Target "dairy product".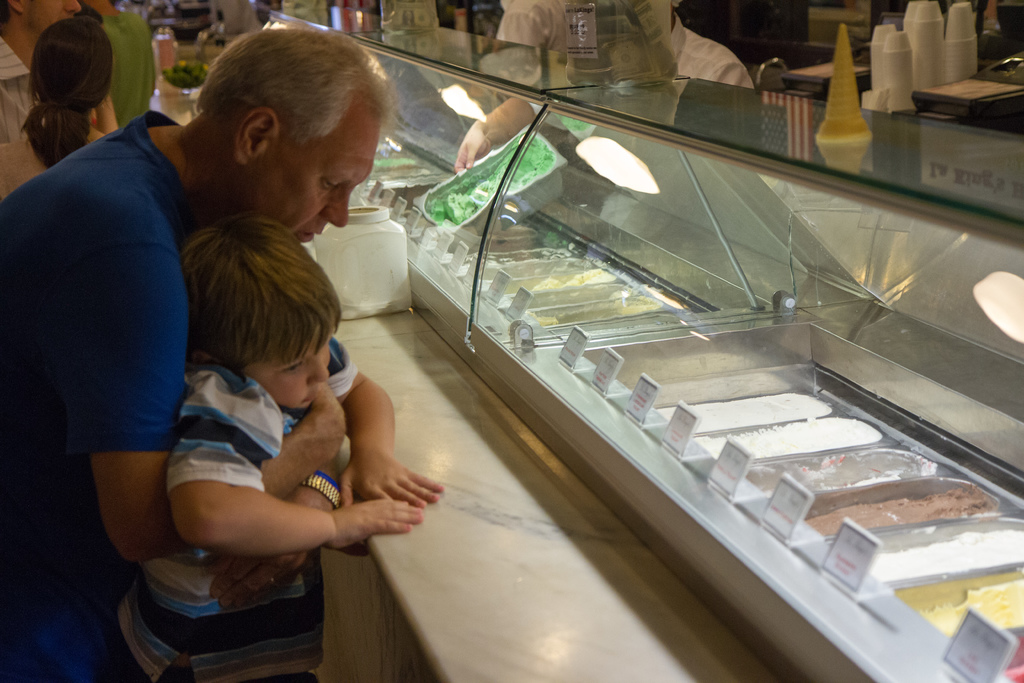
Target region: bbox=(957, 637, 1020, 682).
